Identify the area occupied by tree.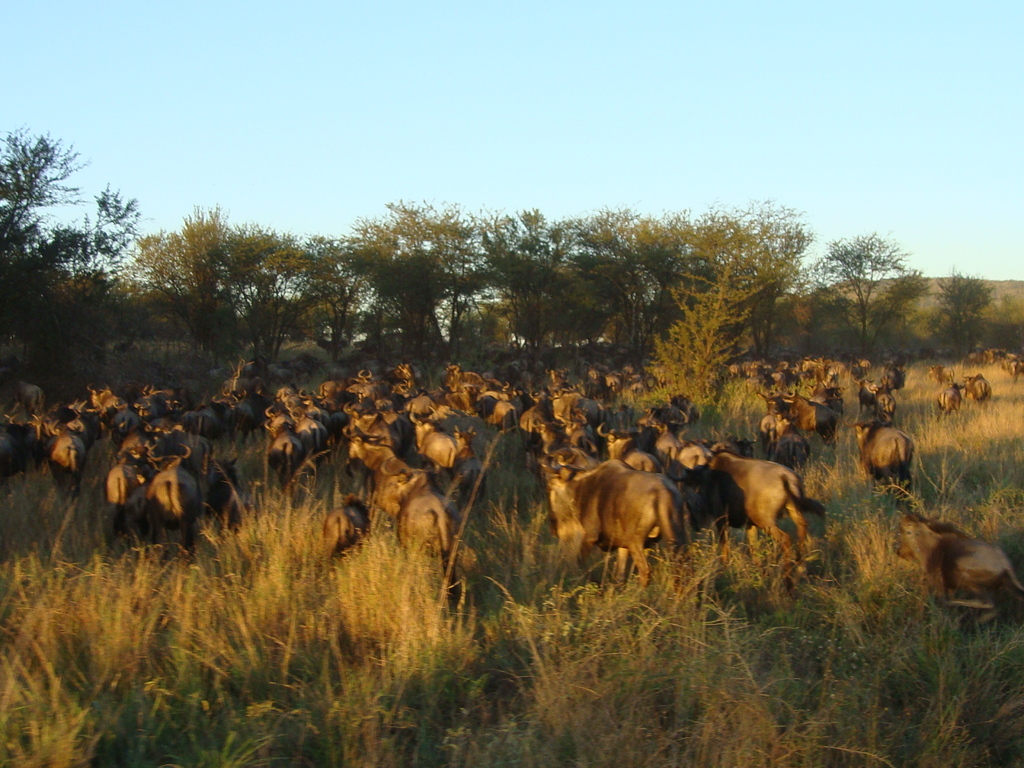
Area: detection(0, 124, 152, 385).
